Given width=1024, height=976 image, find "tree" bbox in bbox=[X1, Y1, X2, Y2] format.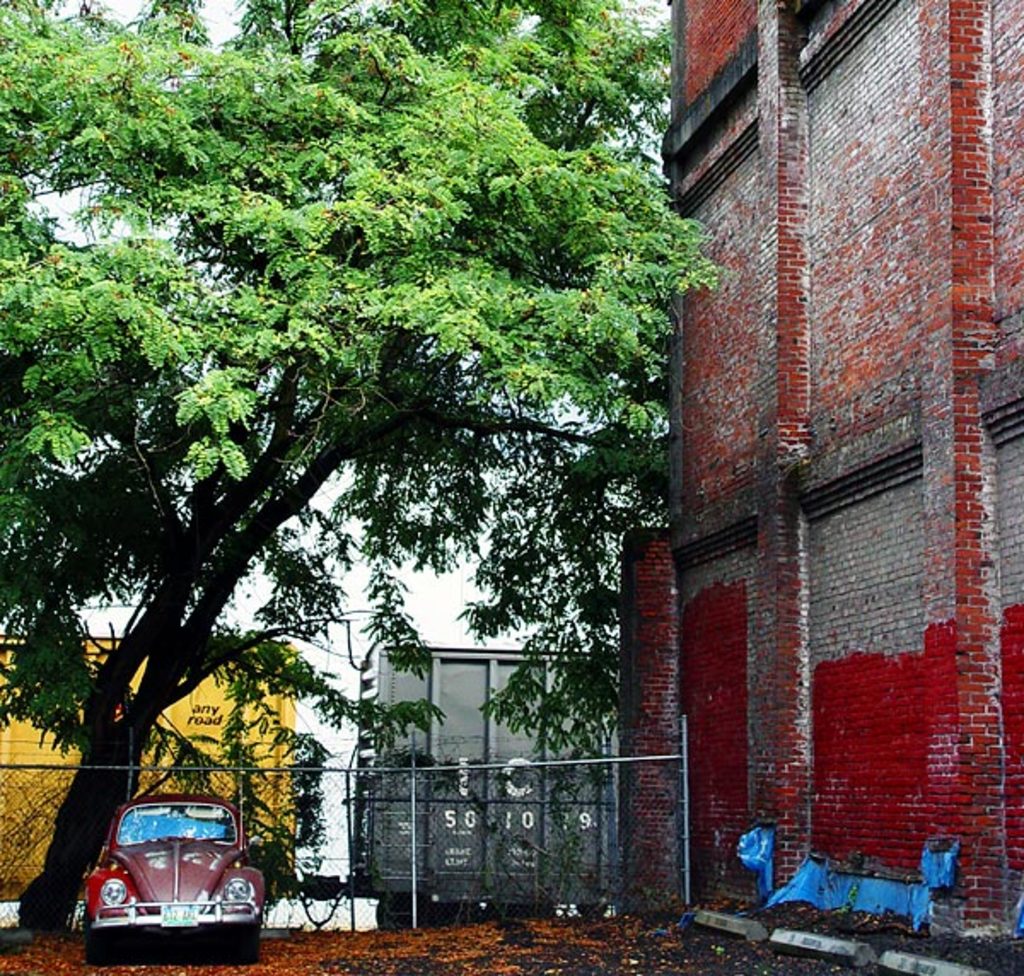
bbox=[0, 0, 739, 942].
